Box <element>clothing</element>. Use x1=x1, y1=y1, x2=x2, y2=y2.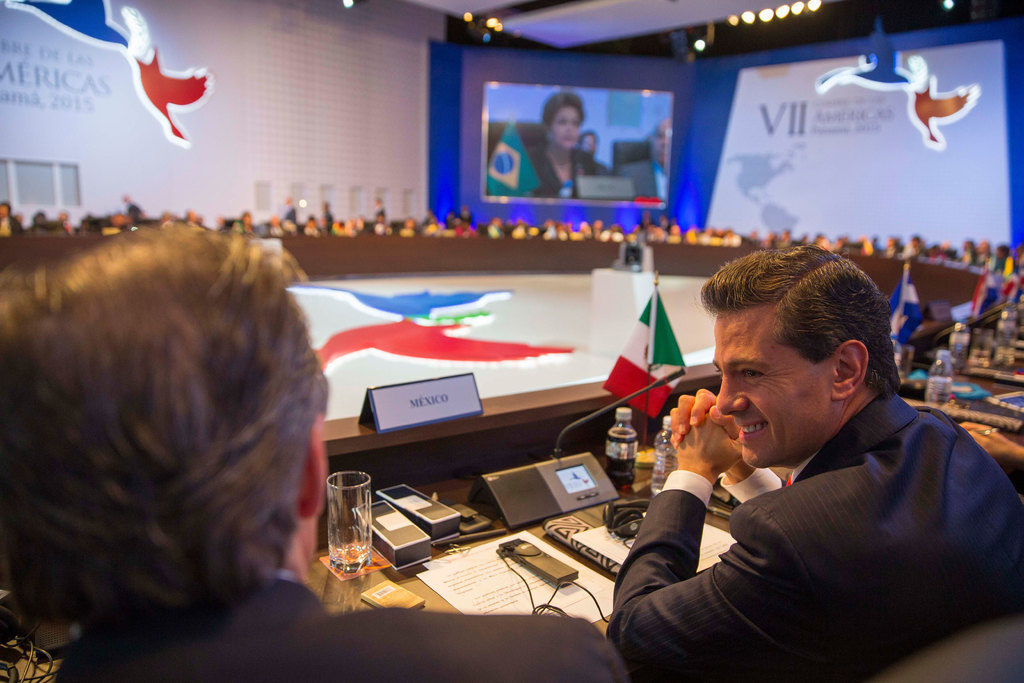
x1=526, y1=136, x2=611, y2=203.
